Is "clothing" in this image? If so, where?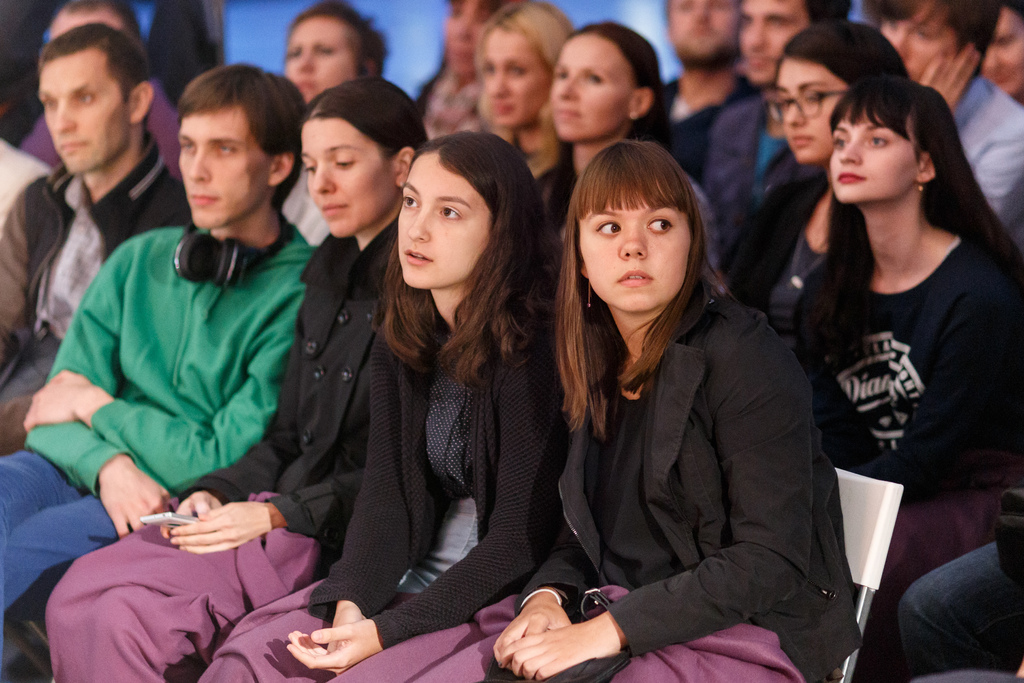
Yes, at crop(790, 226, 1023, 575).
